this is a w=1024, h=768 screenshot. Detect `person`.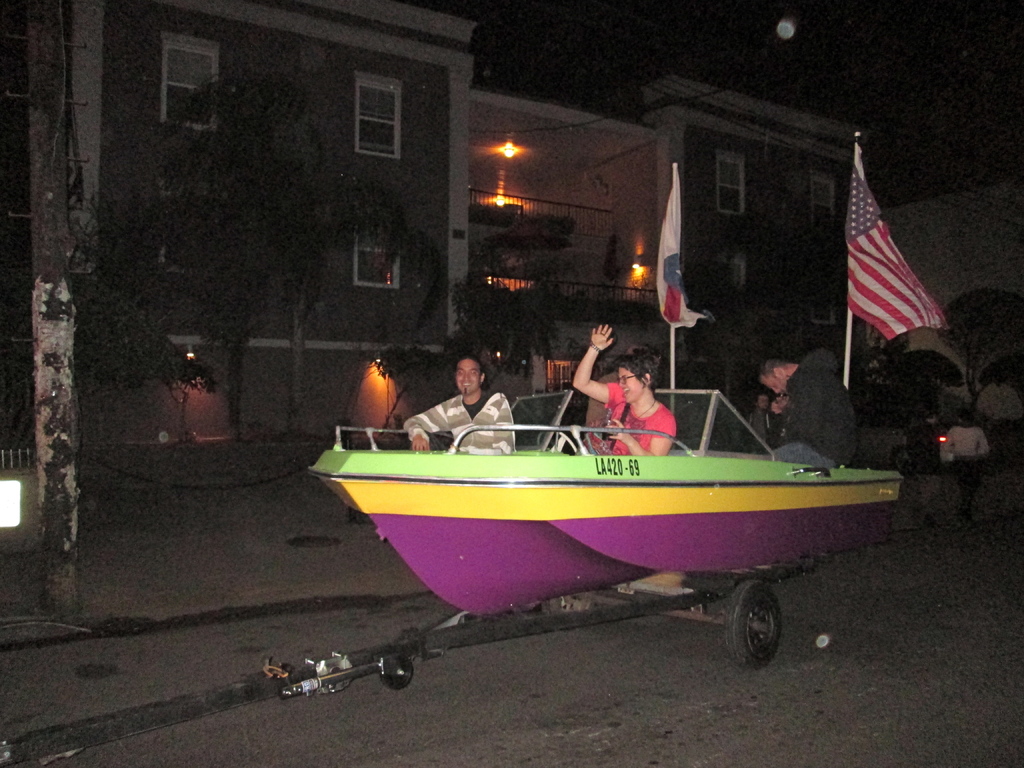
rect(401, 356, 514, 452).
